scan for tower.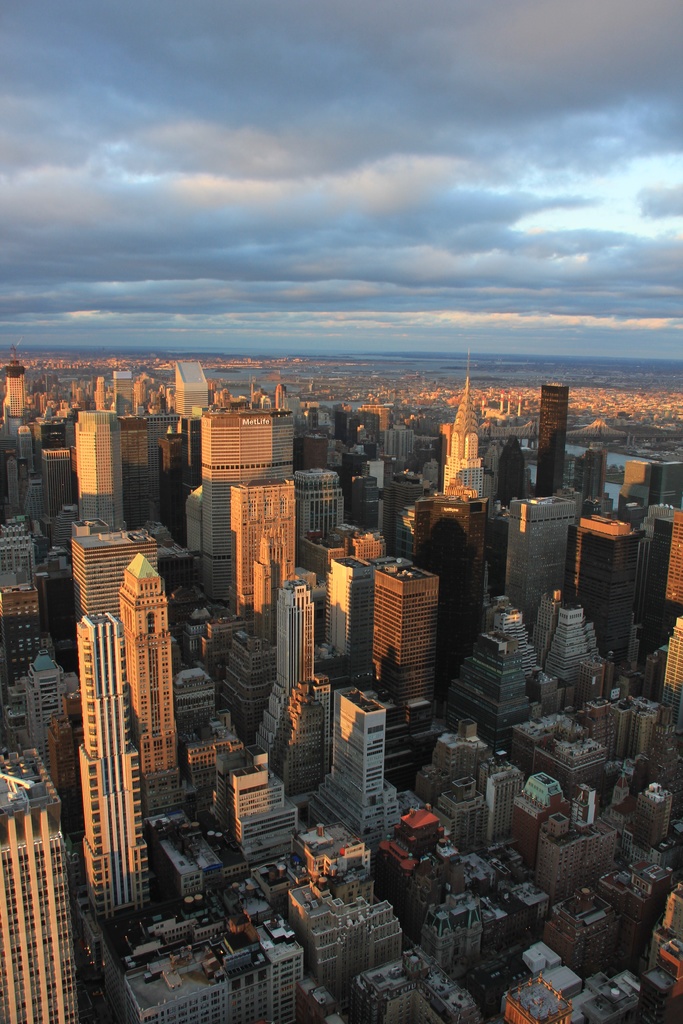
Scan result: <region>513, 498, 568, 636</region>.
